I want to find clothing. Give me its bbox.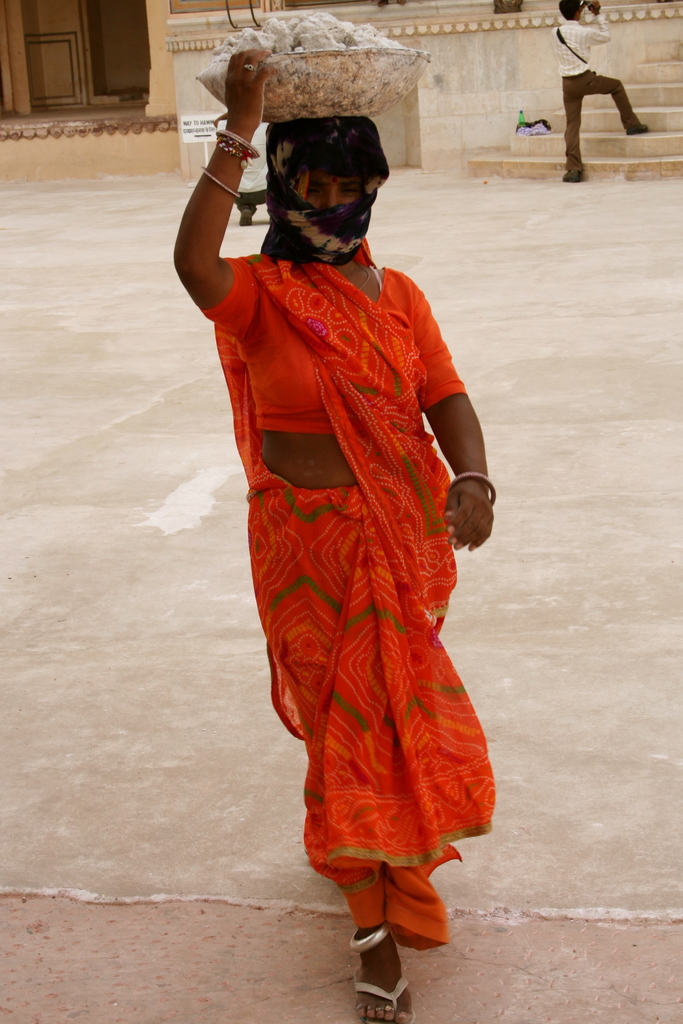
l=547, t=18, r=643, b=170.
